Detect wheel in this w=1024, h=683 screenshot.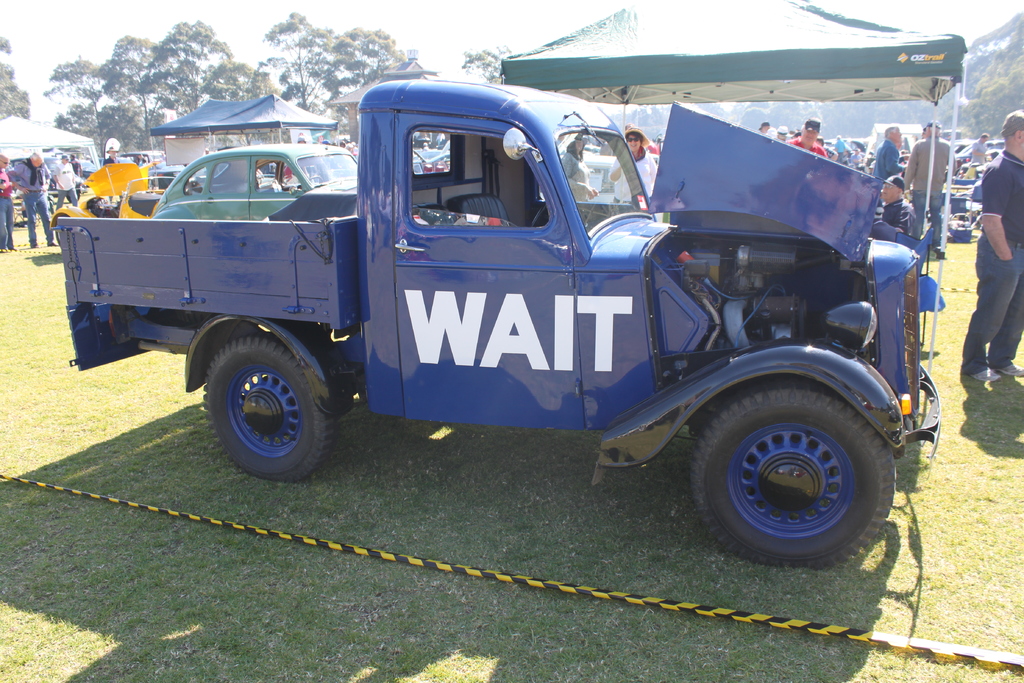
Detection: box=[197, 331, 330, 472].
